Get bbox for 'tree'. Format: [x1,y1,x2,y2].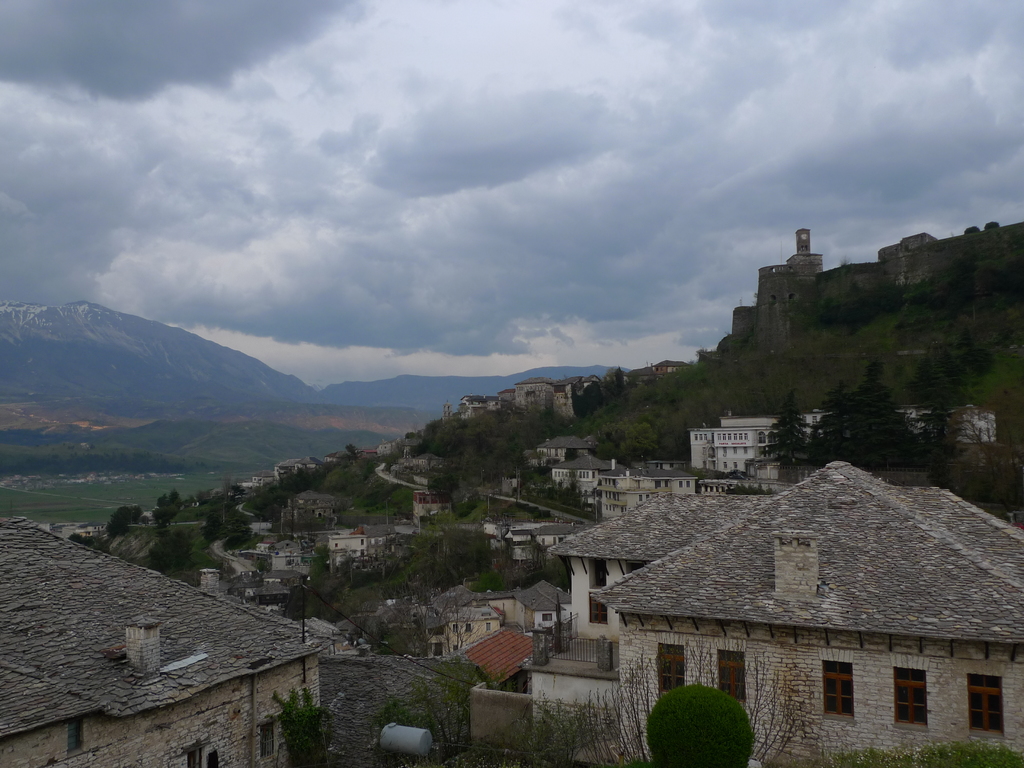
[807,371,854,475].
